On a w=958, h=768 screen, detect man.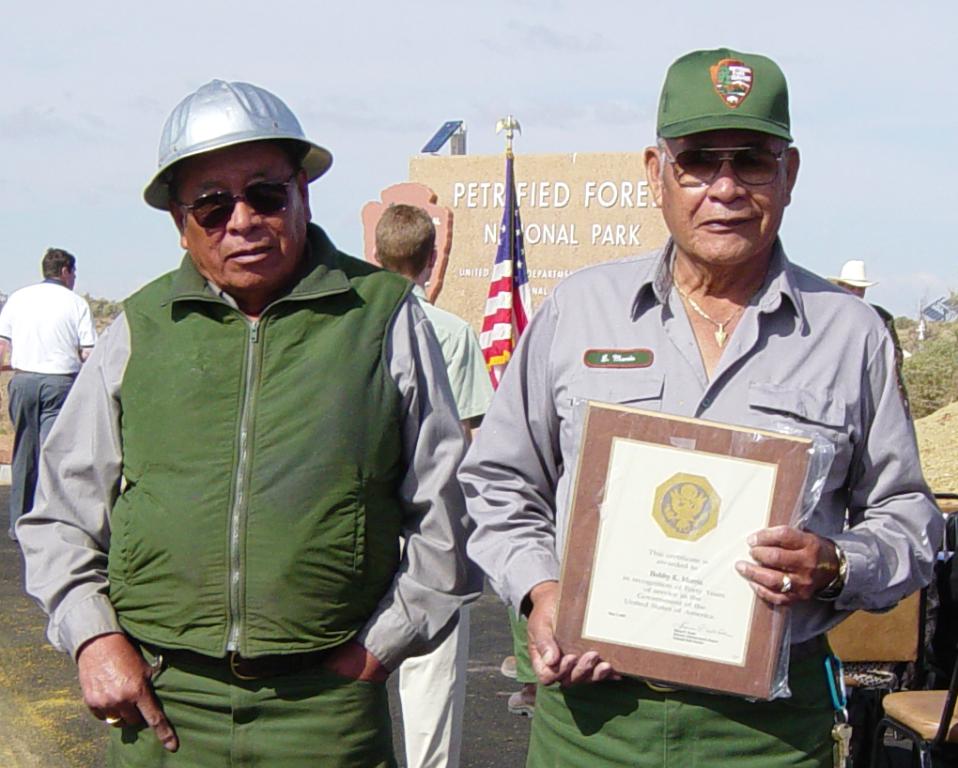
(8,70,467,767).
